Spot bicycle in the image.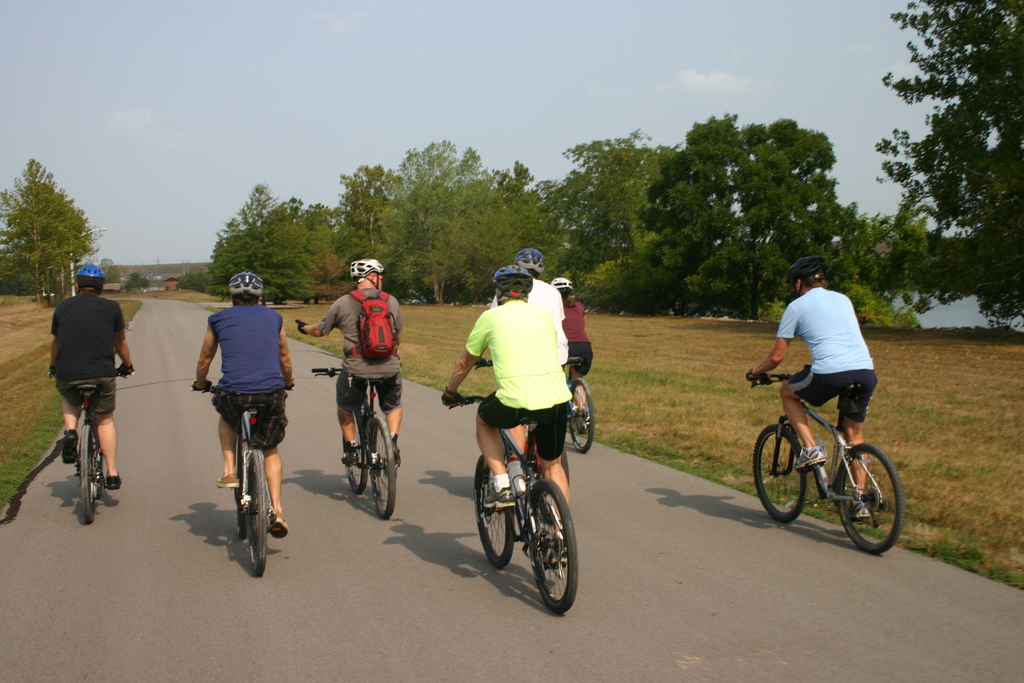
bicycle found at [173,378,280,577].
